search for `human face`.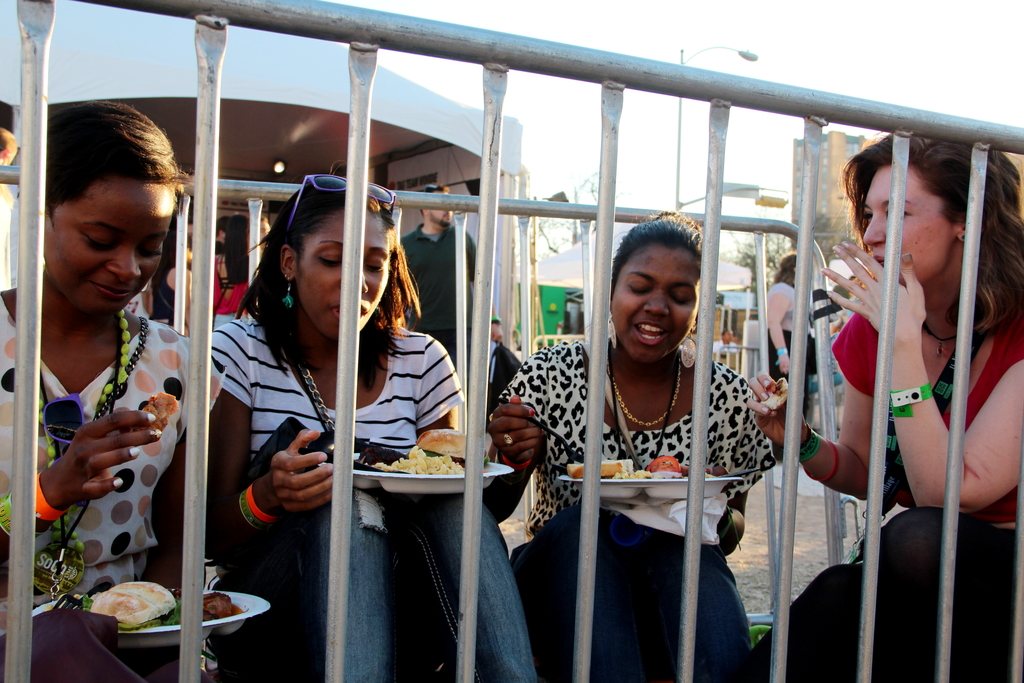
Found at 427, 196, 453, 227.
